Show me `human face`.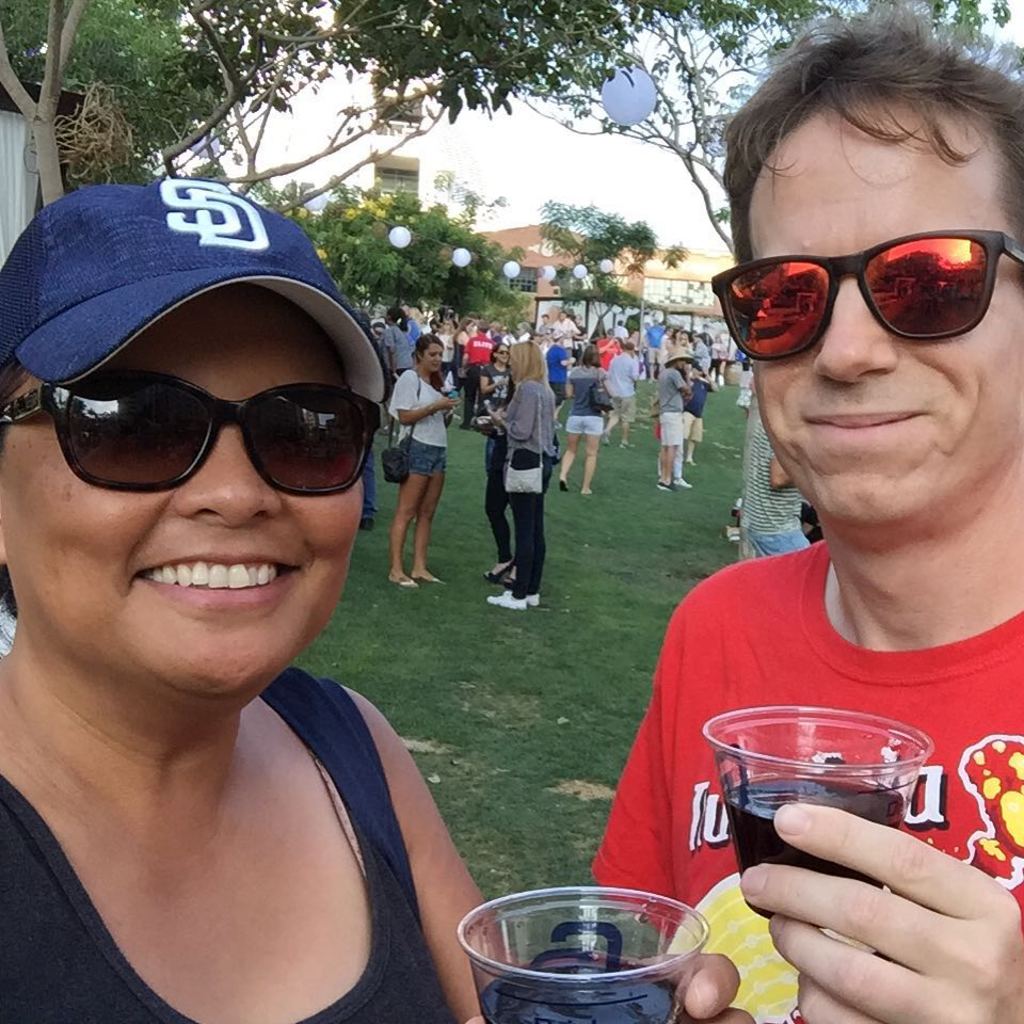
`human face` is here: l=0, t=294, r=364, b=697.
